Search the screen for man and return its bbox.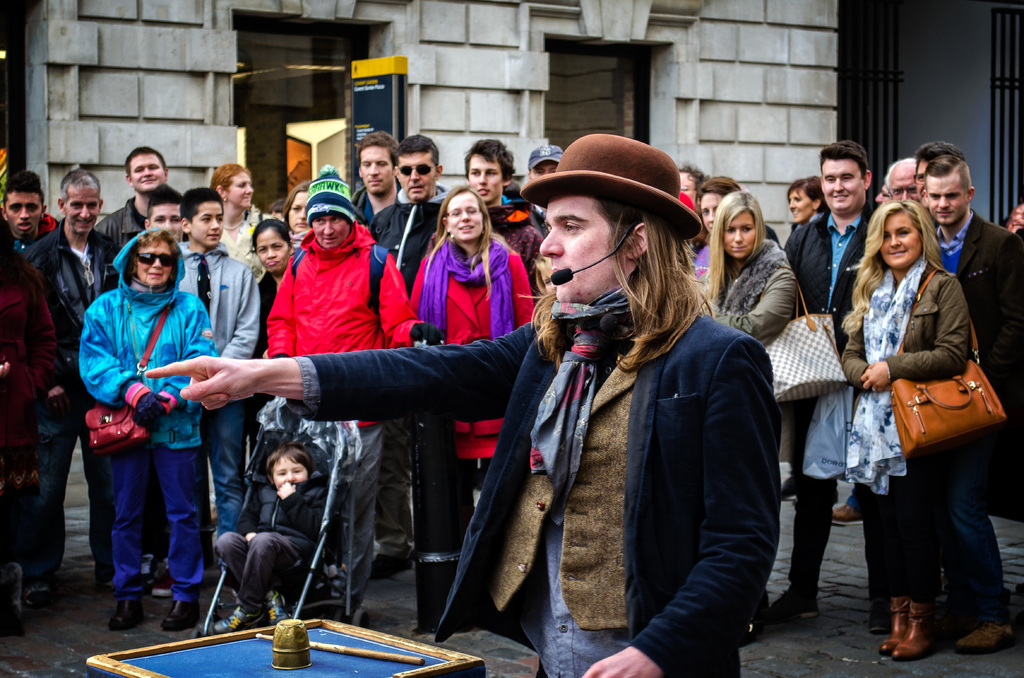
Found: bbox=[920, 154, 1023, 659].
